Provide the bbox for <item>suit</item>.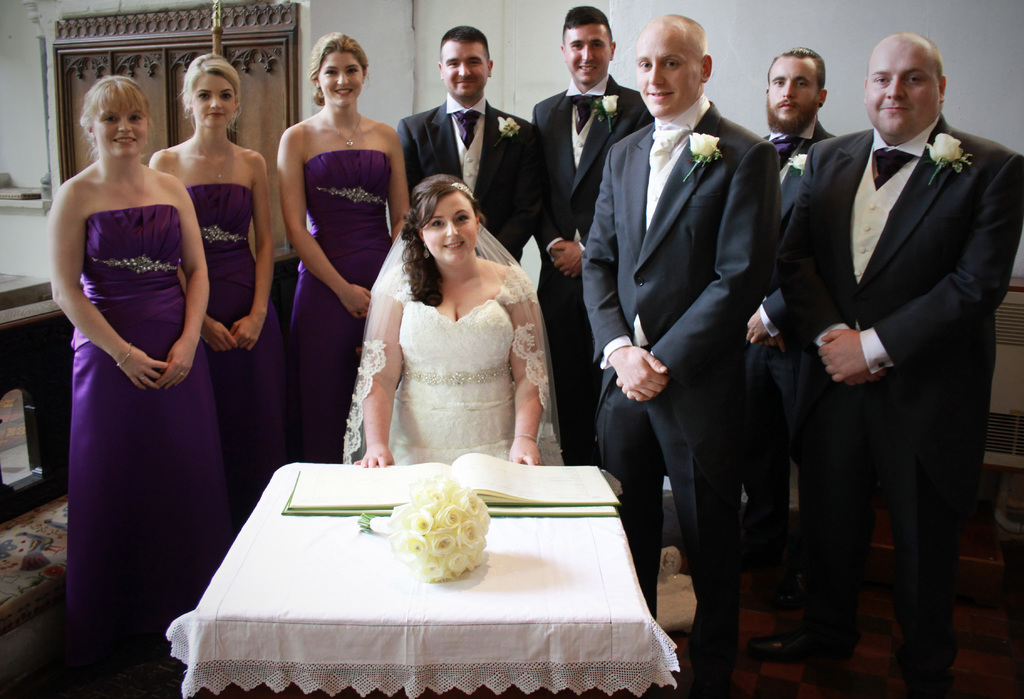
bbox=(582, 93, 780, 698).
